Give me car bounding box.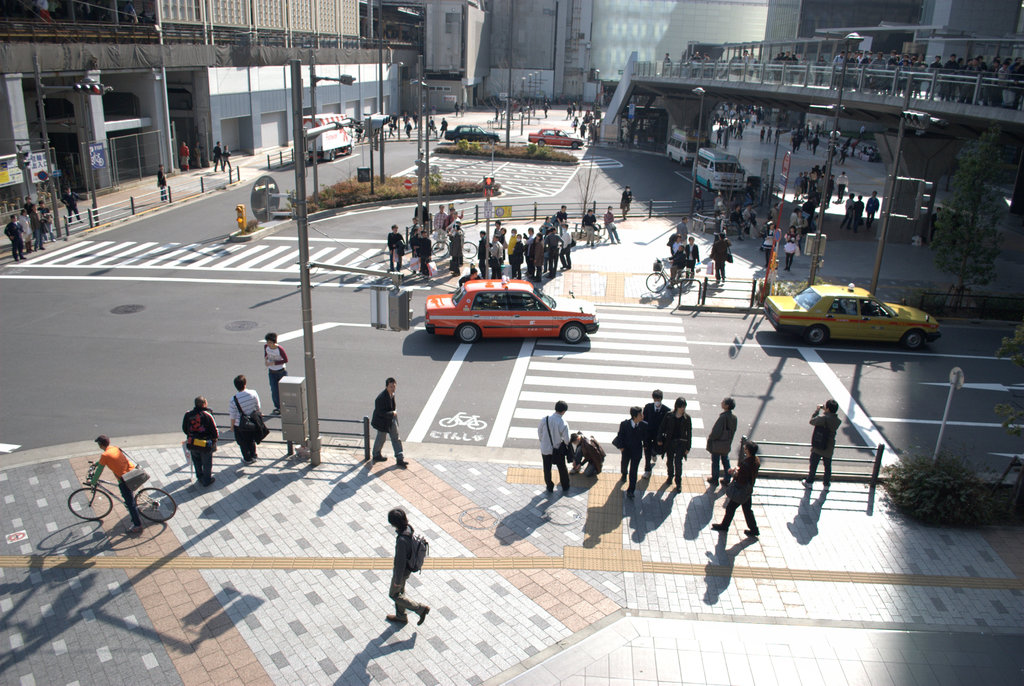
(x1=444, y1=124, x2=500, y2=145).
